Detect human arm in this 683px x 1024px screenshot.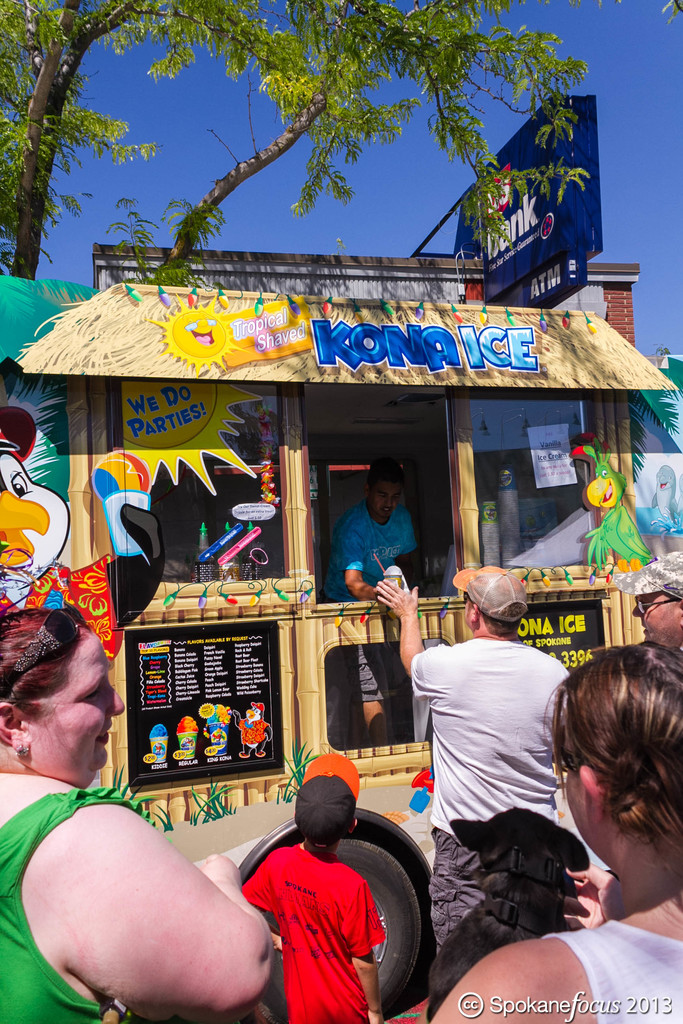
Detection: bbox=[234, 875, 279, 952].
